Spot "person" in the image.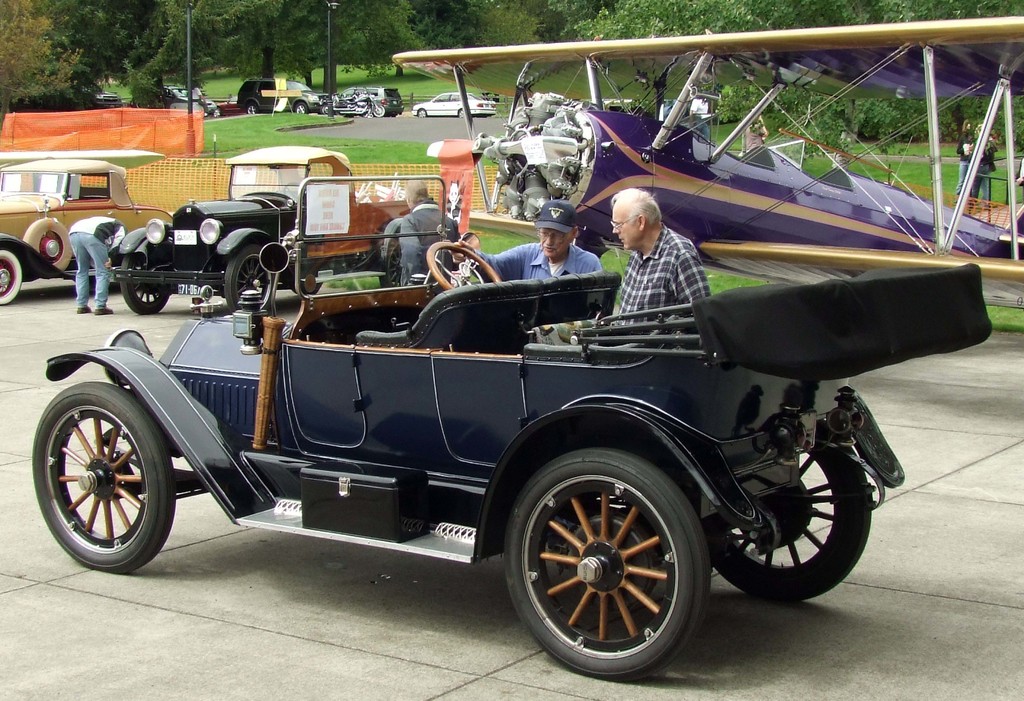
"person" found at x1=444 y1=197 x2=602 y2=284.
